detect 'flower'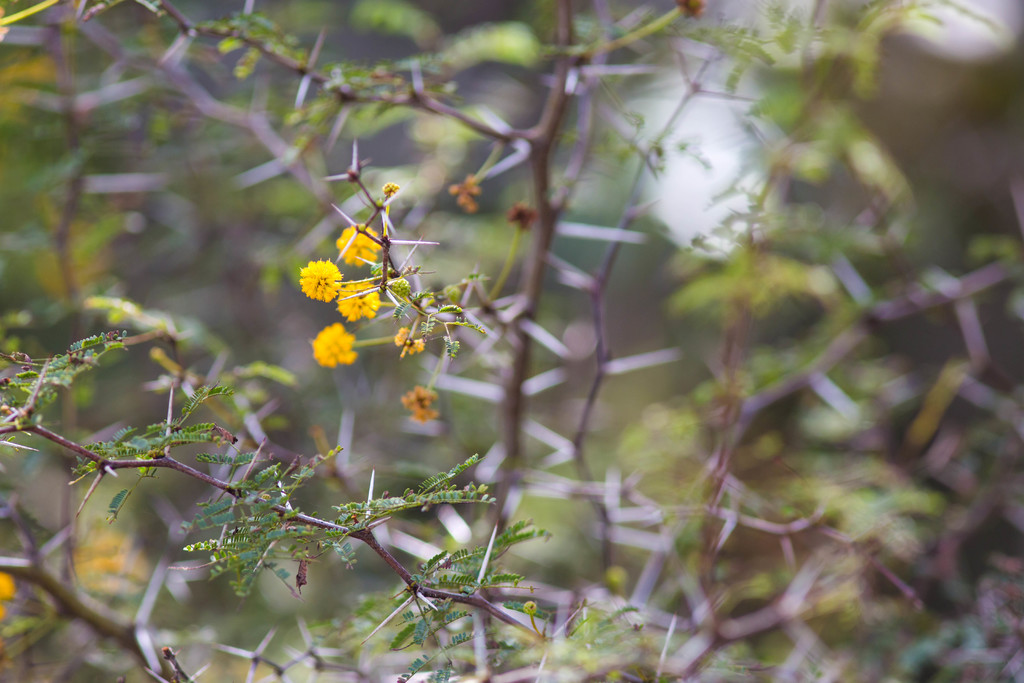
{"x1": 335, "y1": 225, "x2": 381, "y2": 268}
